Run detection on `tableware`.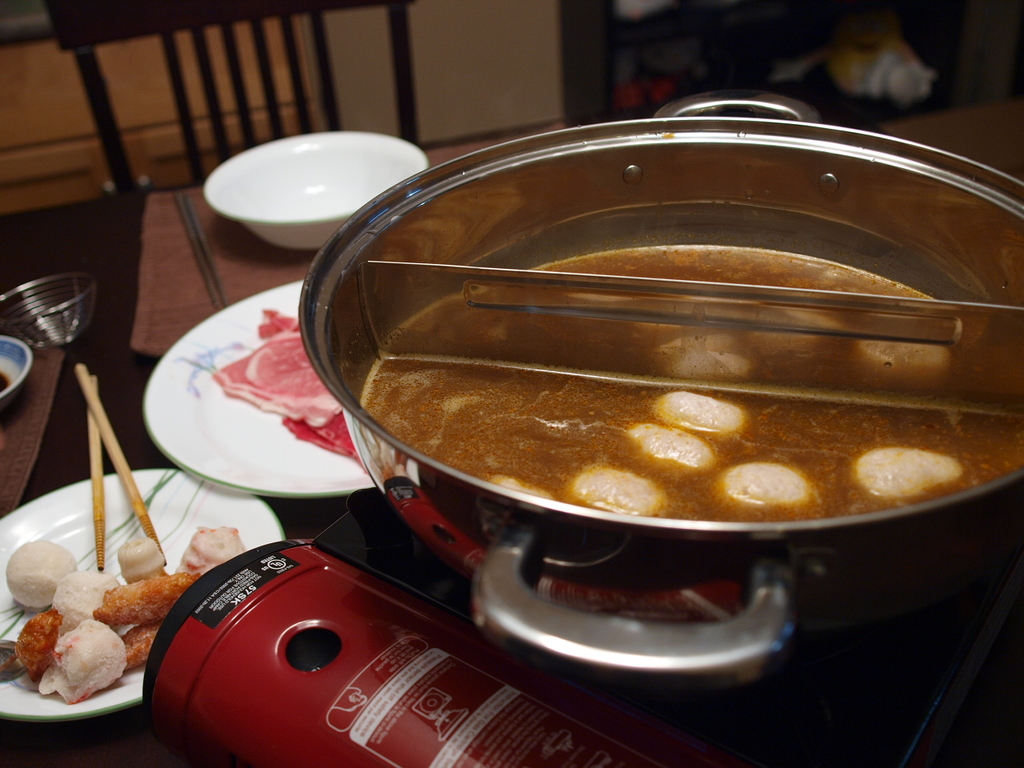
Result: l=72, t=362, r=170, b=568.
